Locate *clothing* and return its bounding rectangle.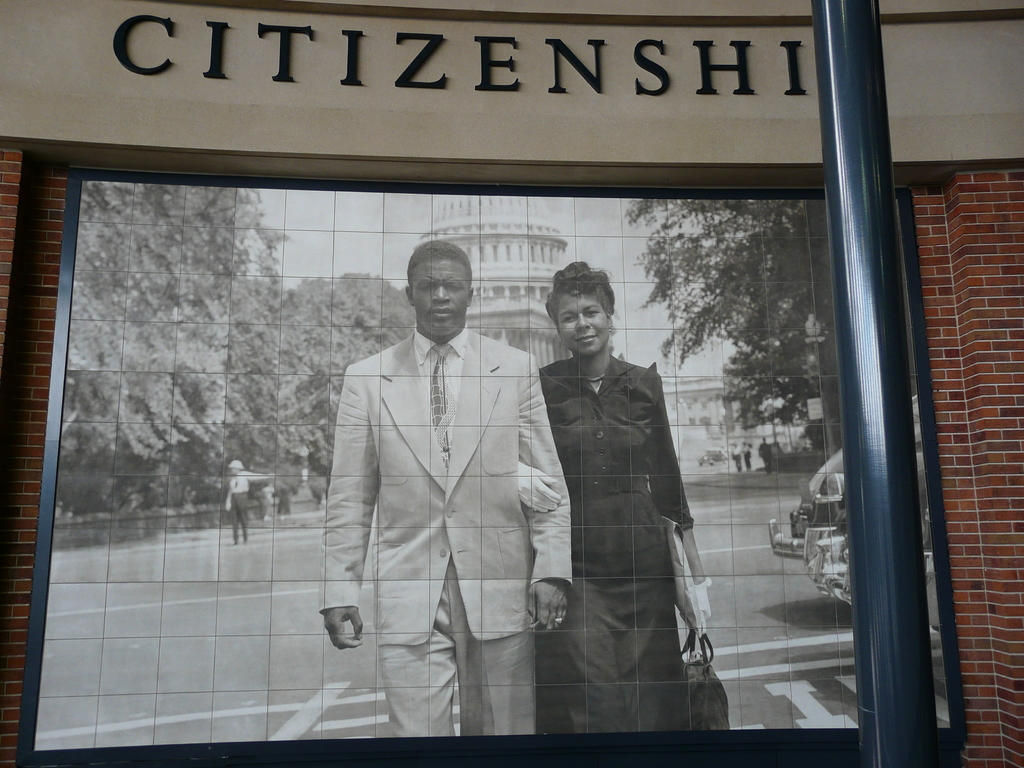
BBox(527, 303, 710, 703).
